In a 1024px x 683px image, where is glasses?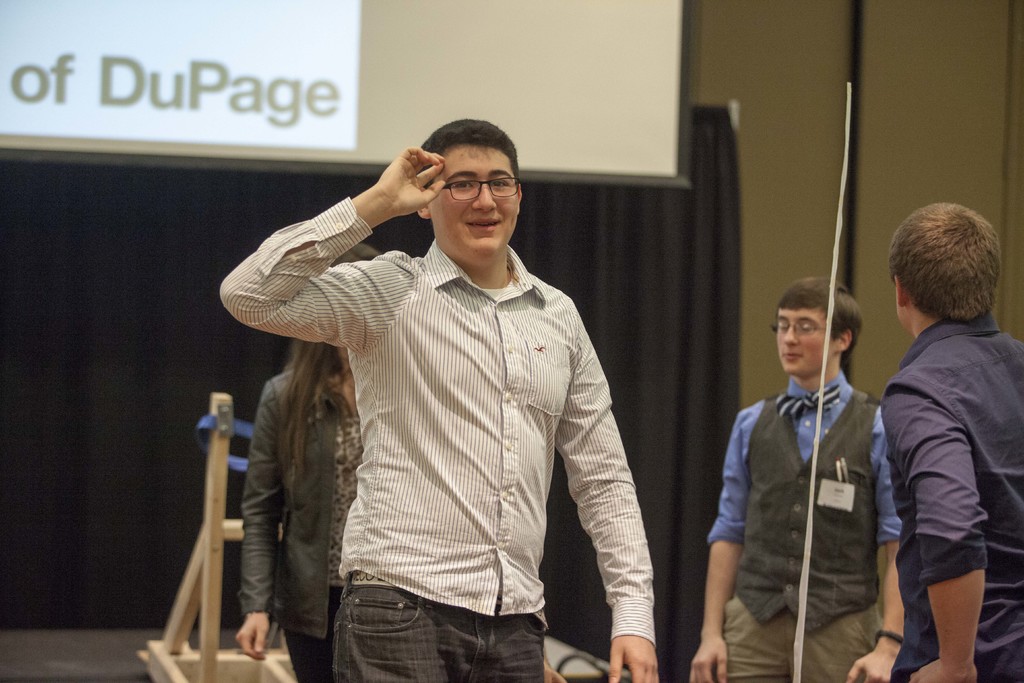
BBox(774, 319, 837, 340).
